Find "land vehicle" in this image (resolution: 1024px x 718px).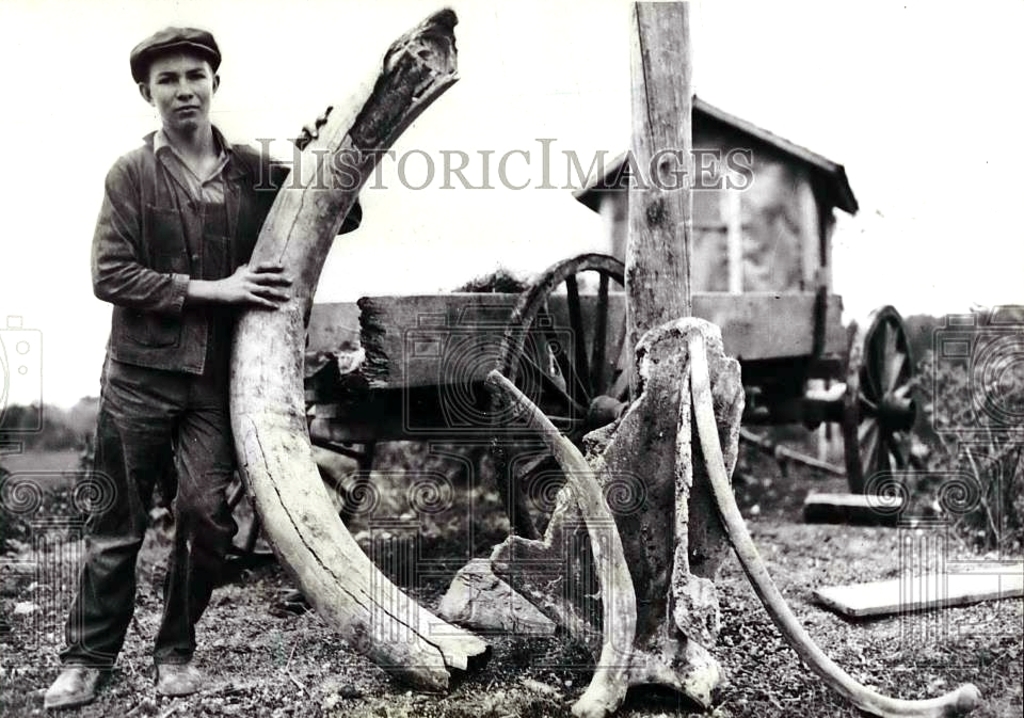
BBox(218, 89, 919, 565).
